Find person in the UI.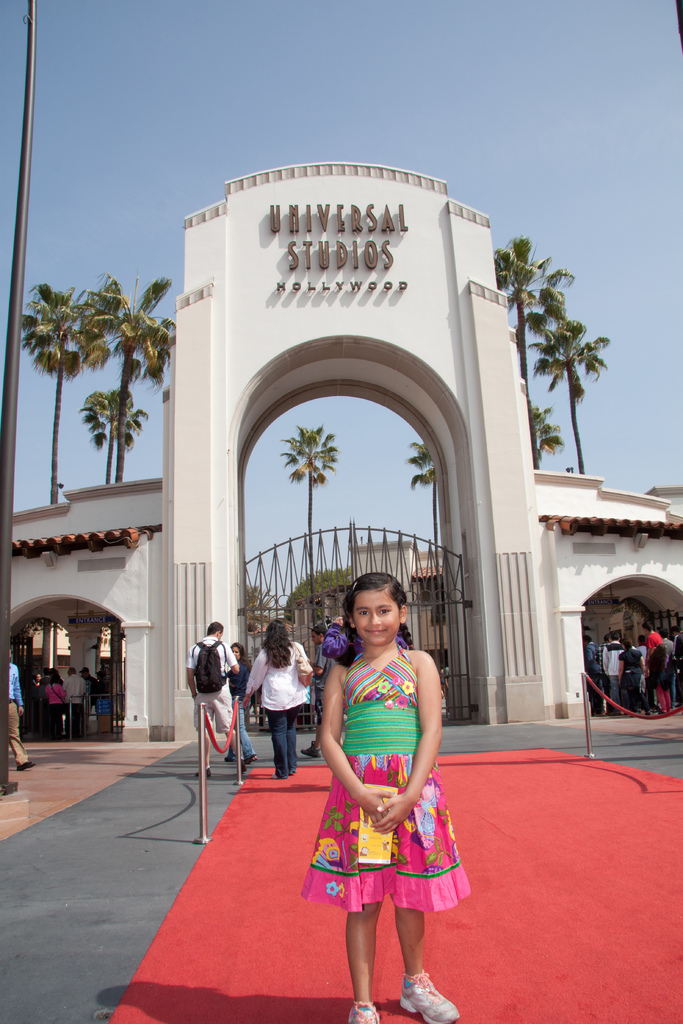
UI element at box(297, 572, 468, 1023).
